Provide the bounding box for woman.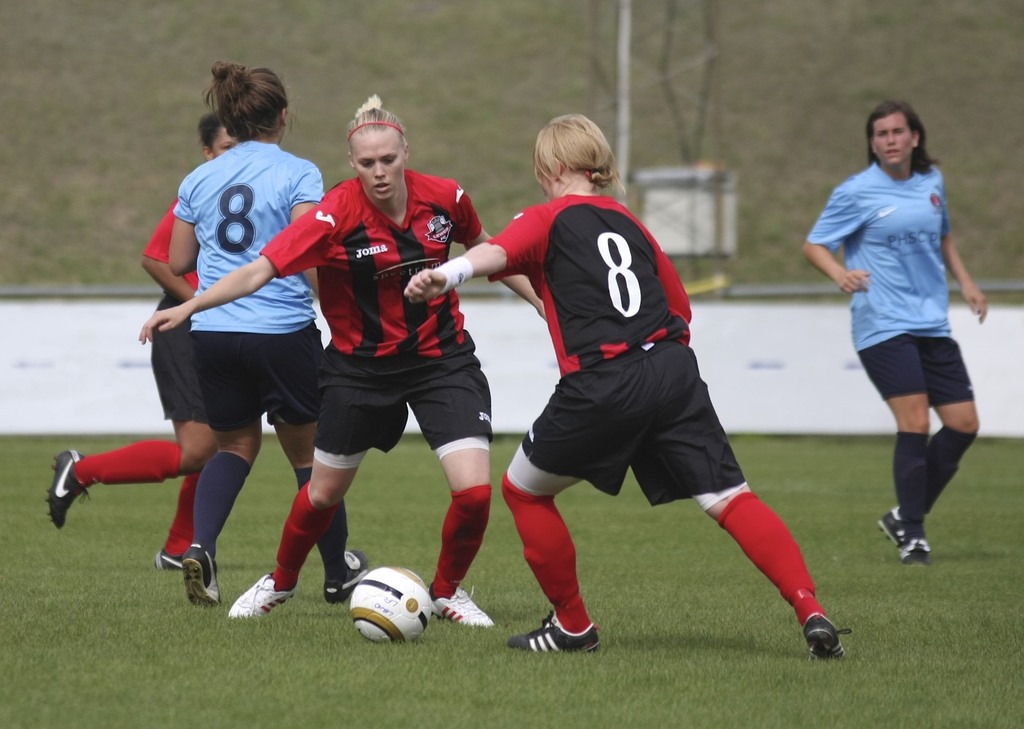
bbox(402, 118, 861, 666).
